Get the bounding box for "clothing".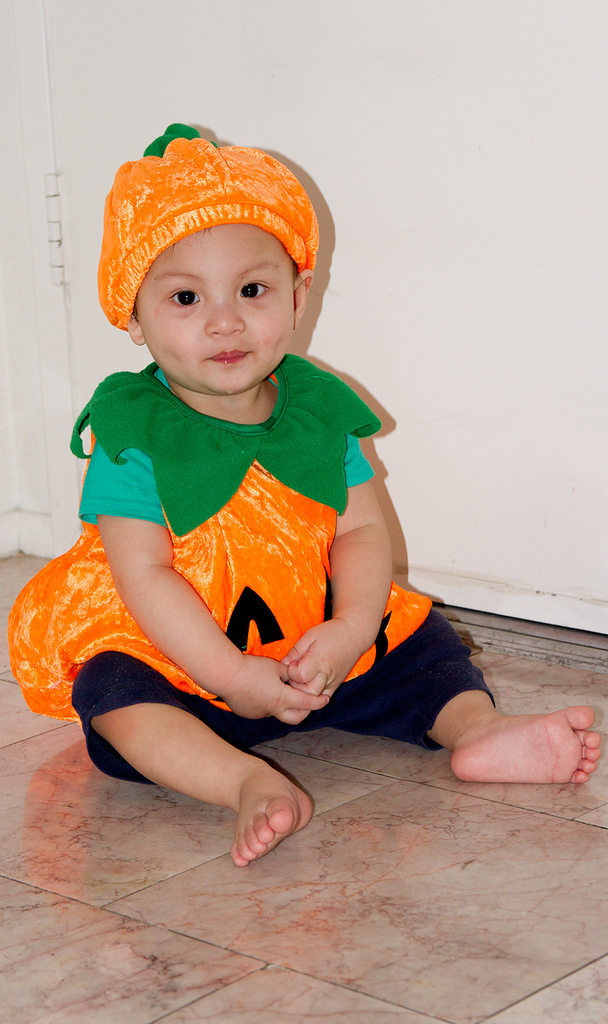
<region>10, 361, 492, 747</region>.
